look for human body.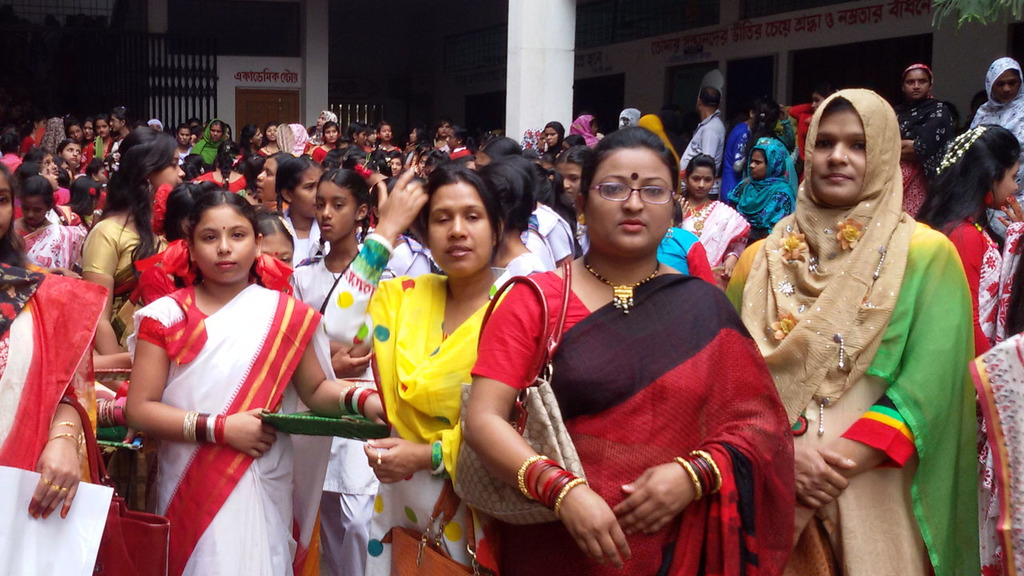
Found: crop(466, 124, 798, 575).
